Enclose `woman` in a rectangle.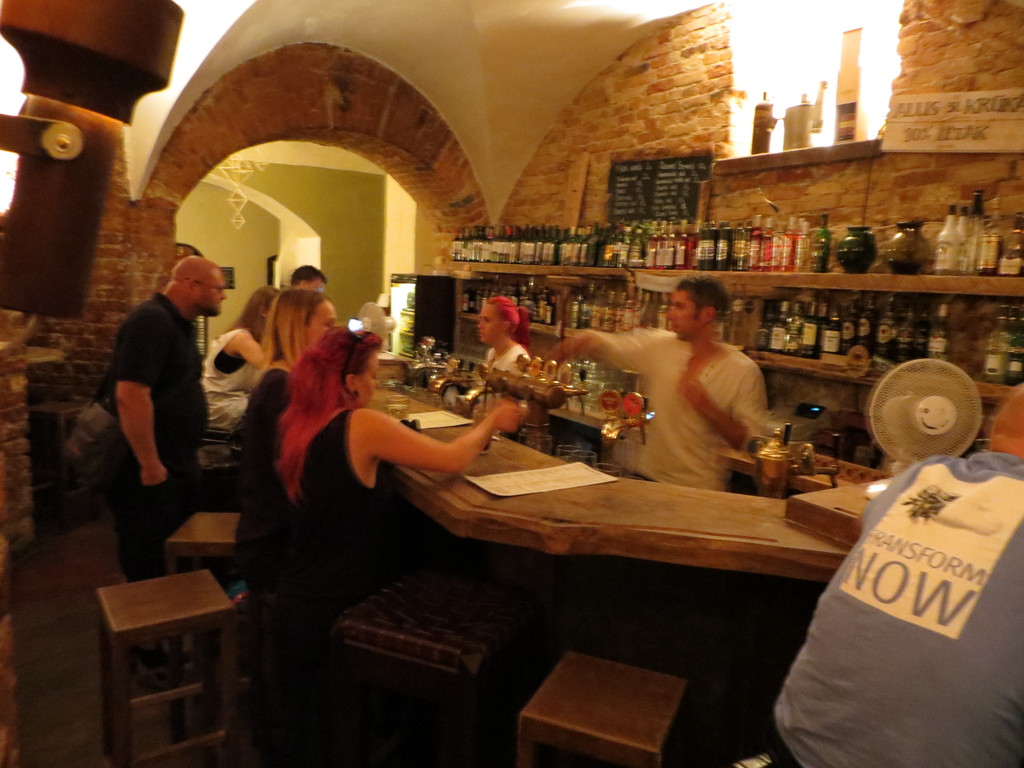
<bbox>195, 287, 283, 433</bbox>.
